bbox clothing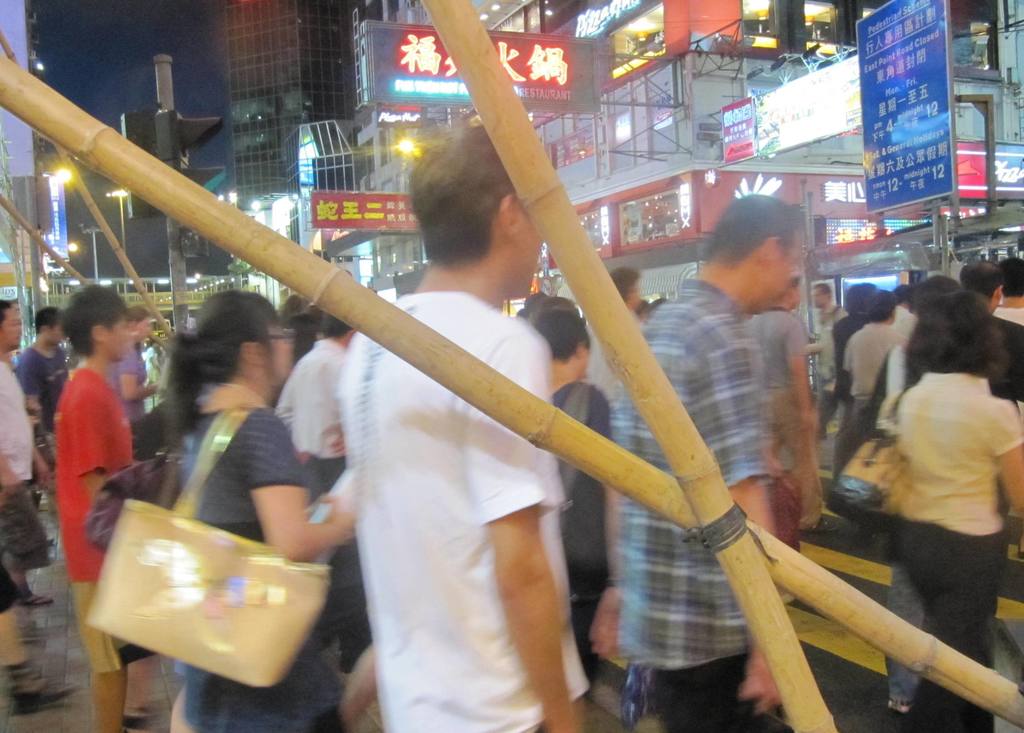
828,321,929,503
